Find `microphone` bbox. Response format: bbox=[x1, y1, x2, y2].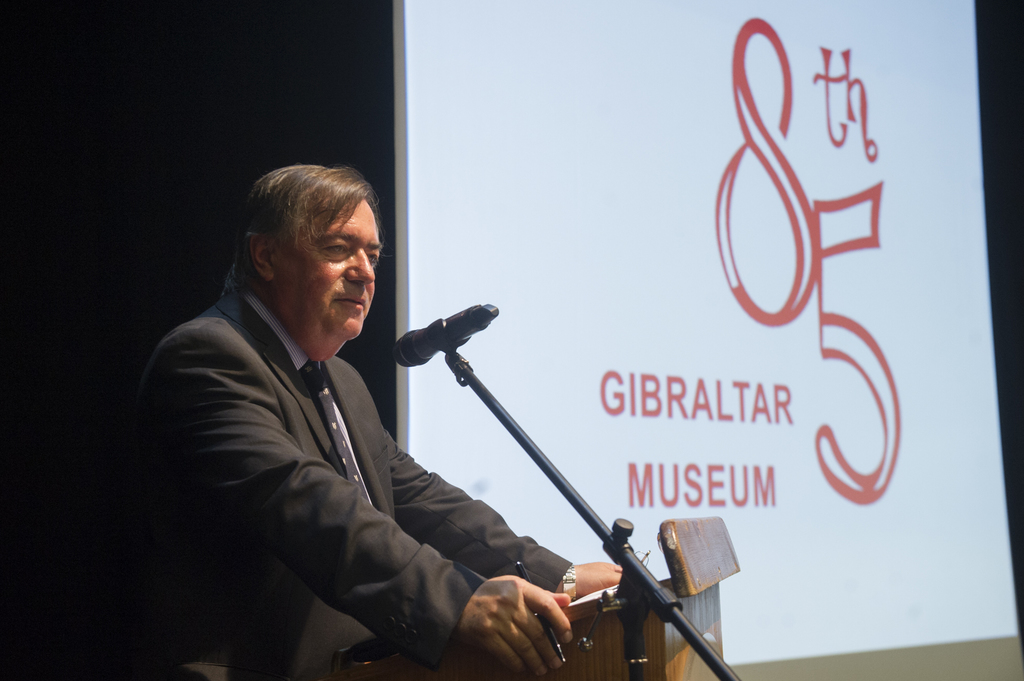
bbox=[387, 293, 504, 374].
